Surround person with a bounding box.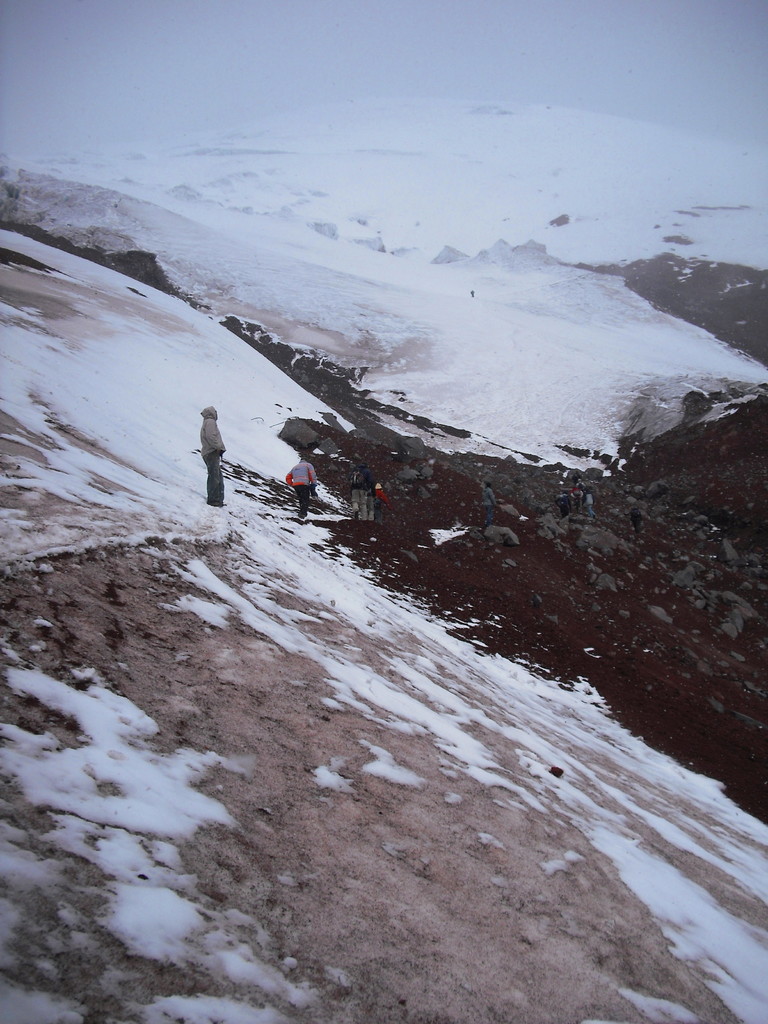
pyautogui.locateOnScreen(580, 482, 596, 520).
